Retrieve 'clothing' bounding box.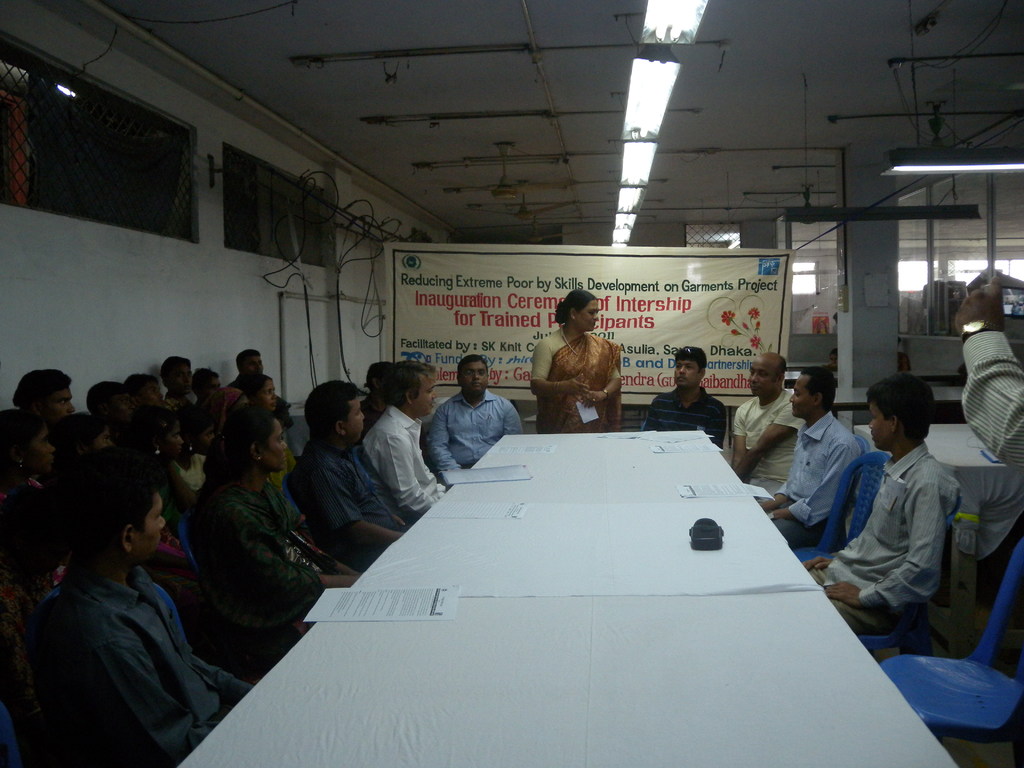
Bounding box: left=810, top=428, right=989, bottom=654.
